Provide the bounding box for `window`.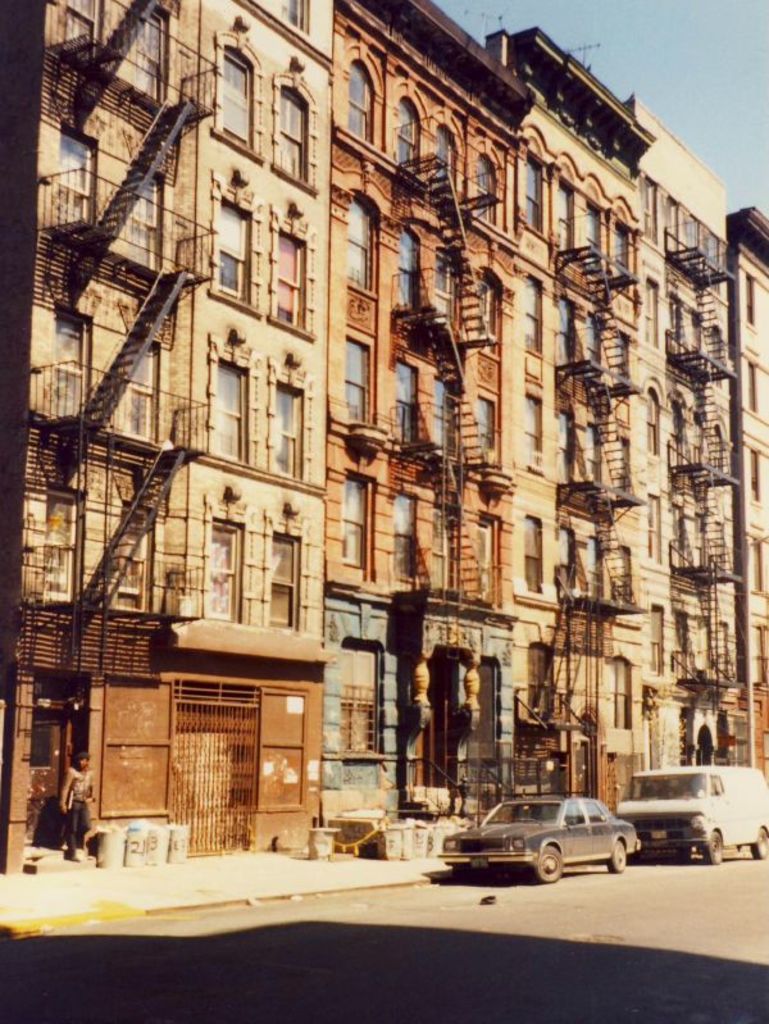
(342,62,365,141).
